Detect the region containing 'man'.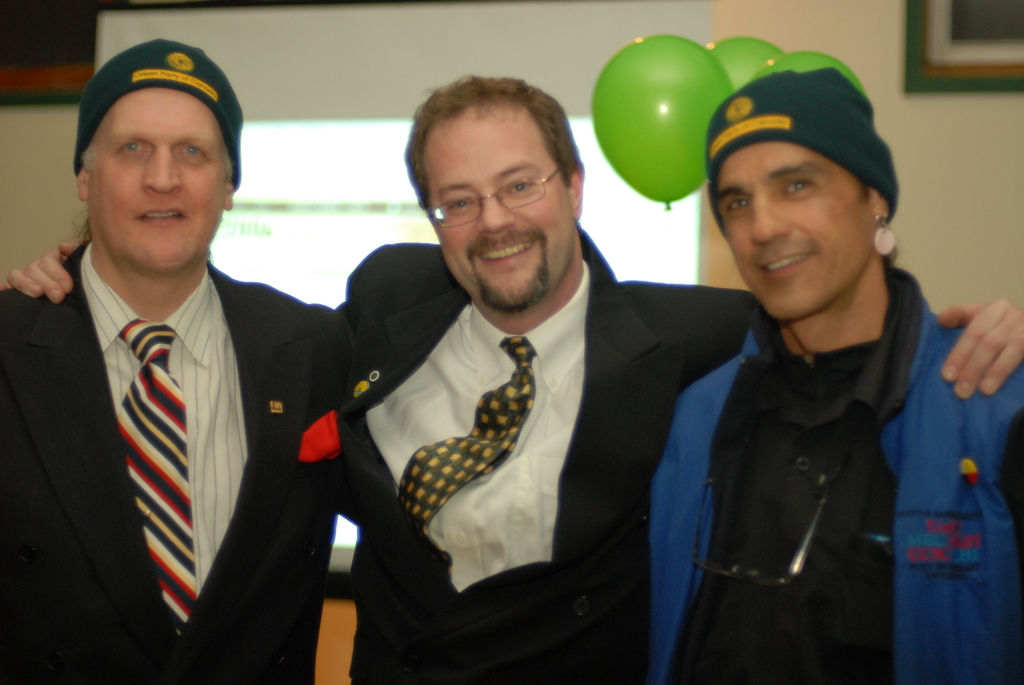
locate(4, 69, 1023, 684).
